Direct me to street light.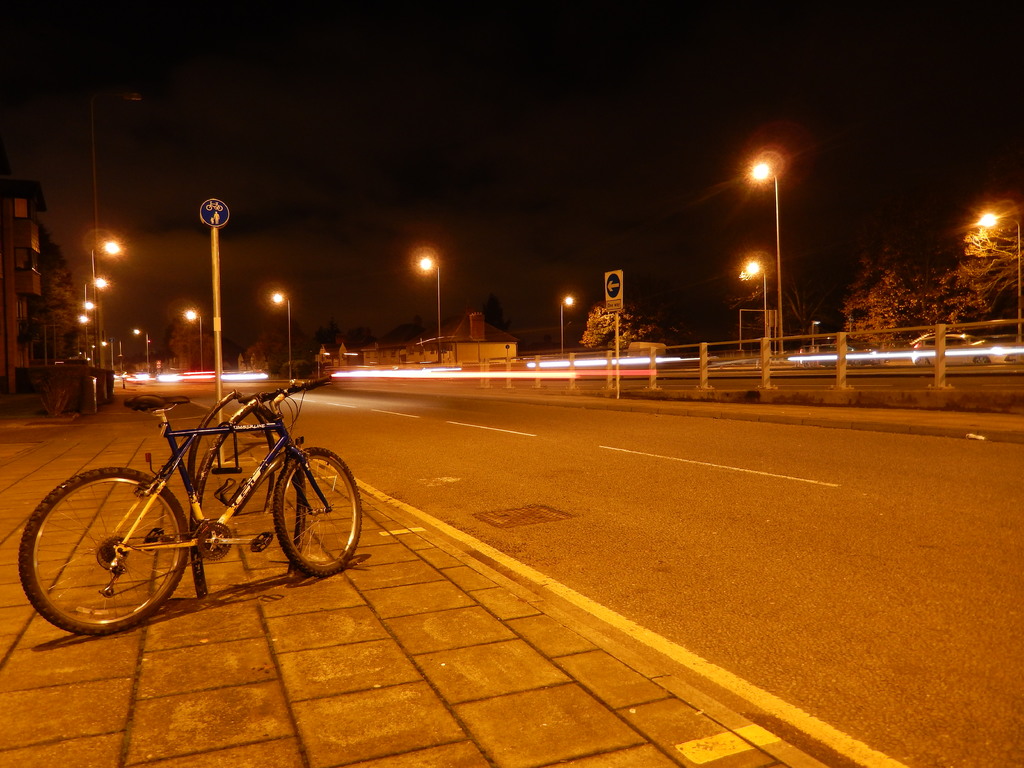
Direction: (left=557, top=291, right=572, bottom=358).
